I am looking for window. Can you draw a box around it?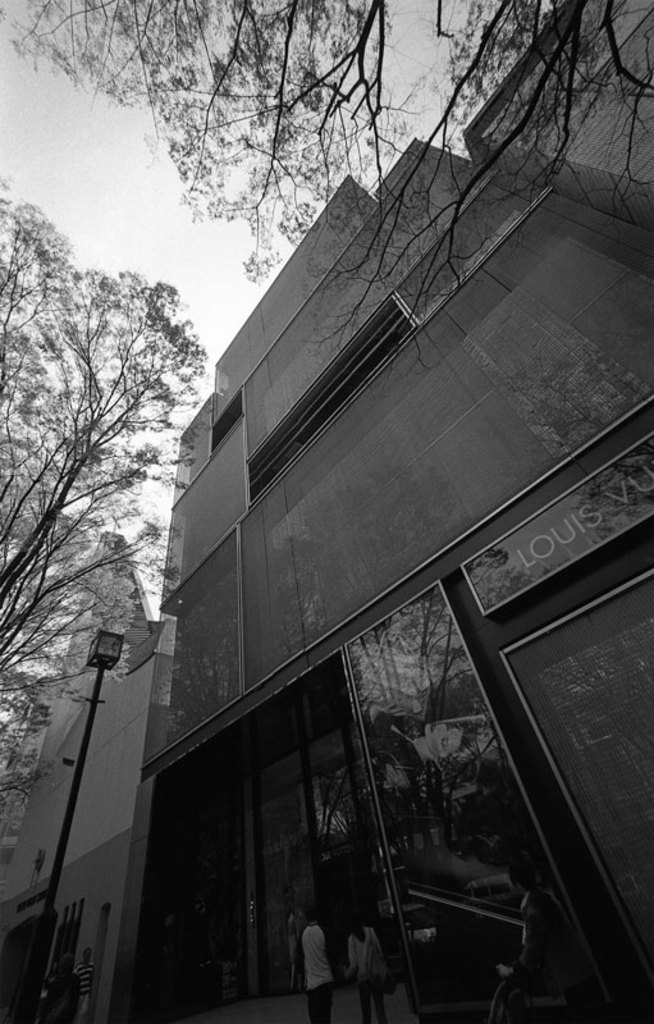
Sure, the bounding box is (left=247, top=294, right=410, bottom=502).
